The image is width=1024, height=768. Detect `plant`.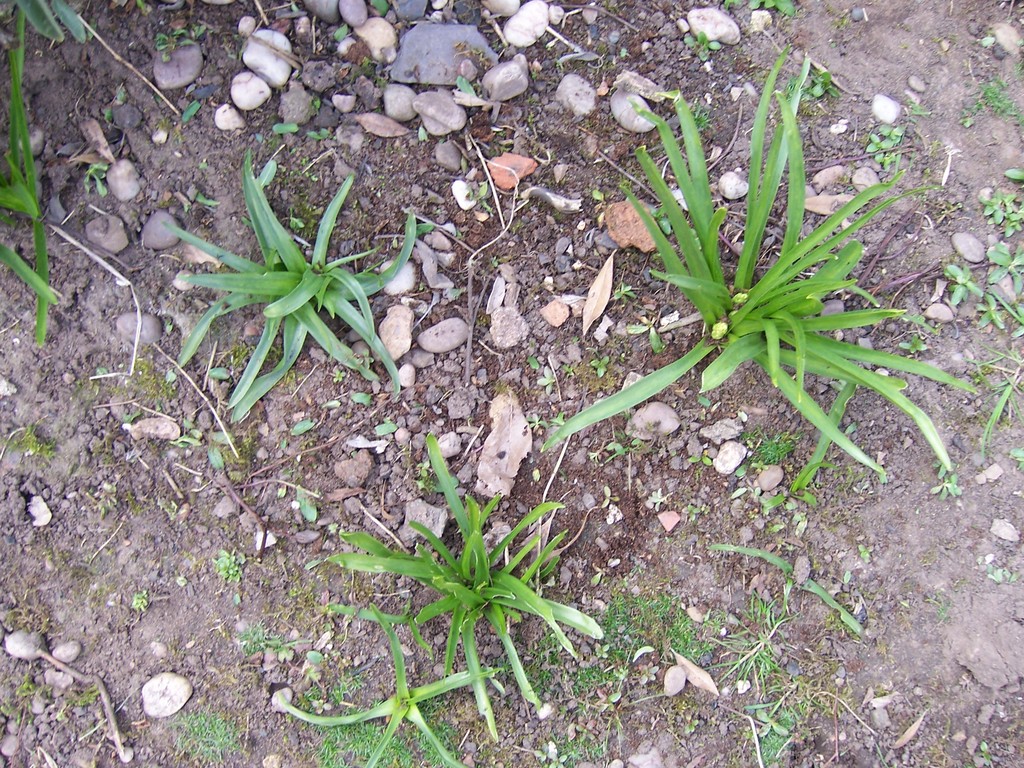
Detection: bbox(272, 598, 512, 767).
